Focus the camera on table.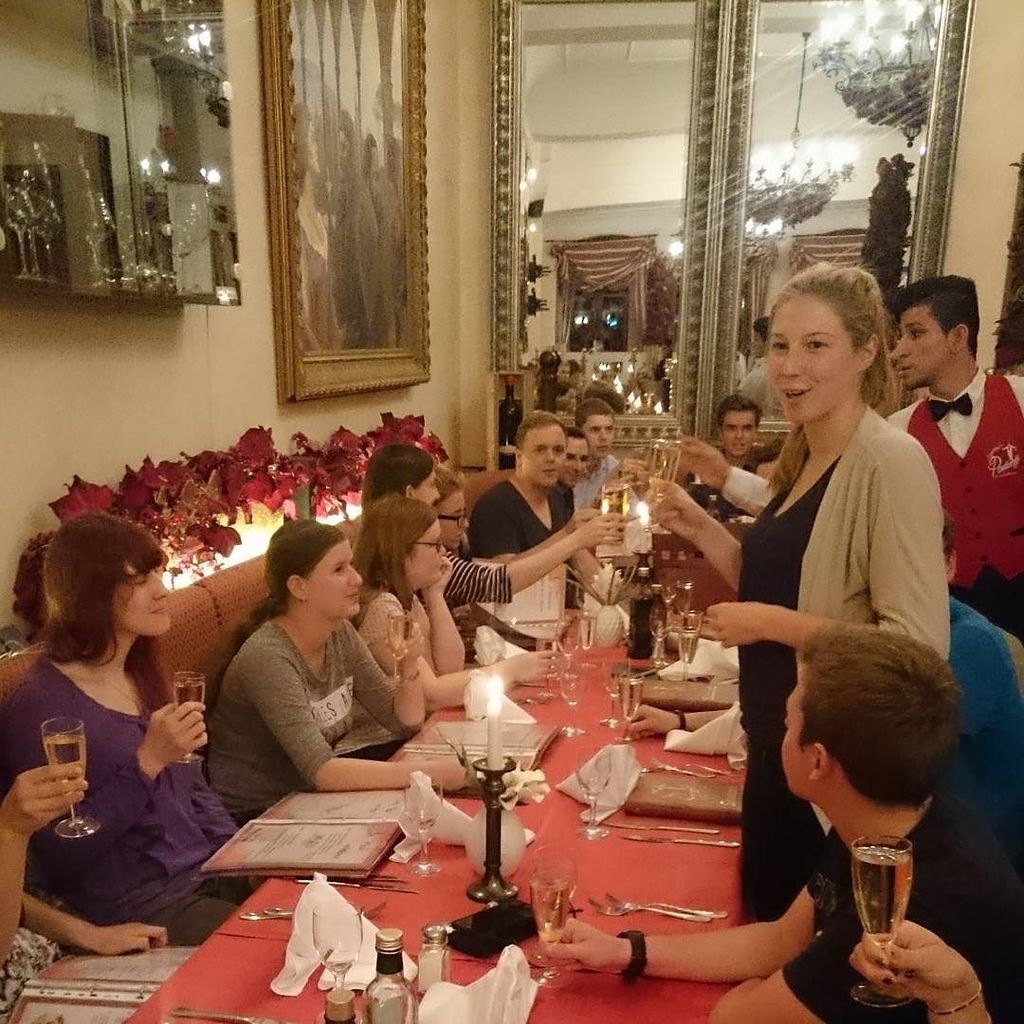
Focus region: 504, 511, 748, 651.
